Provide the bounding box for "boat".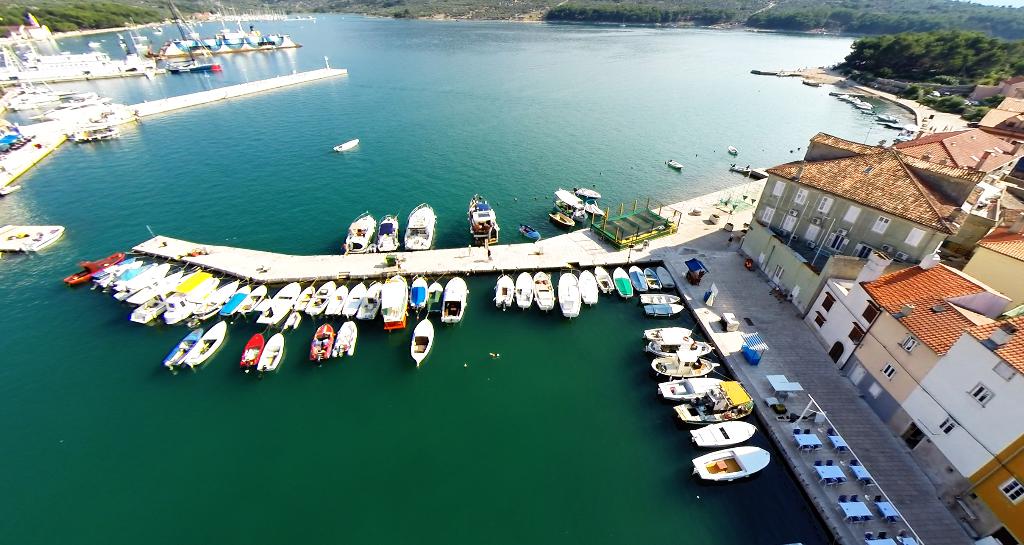
pyautogui.locateOnScreen(840, 97, 904, 138).
